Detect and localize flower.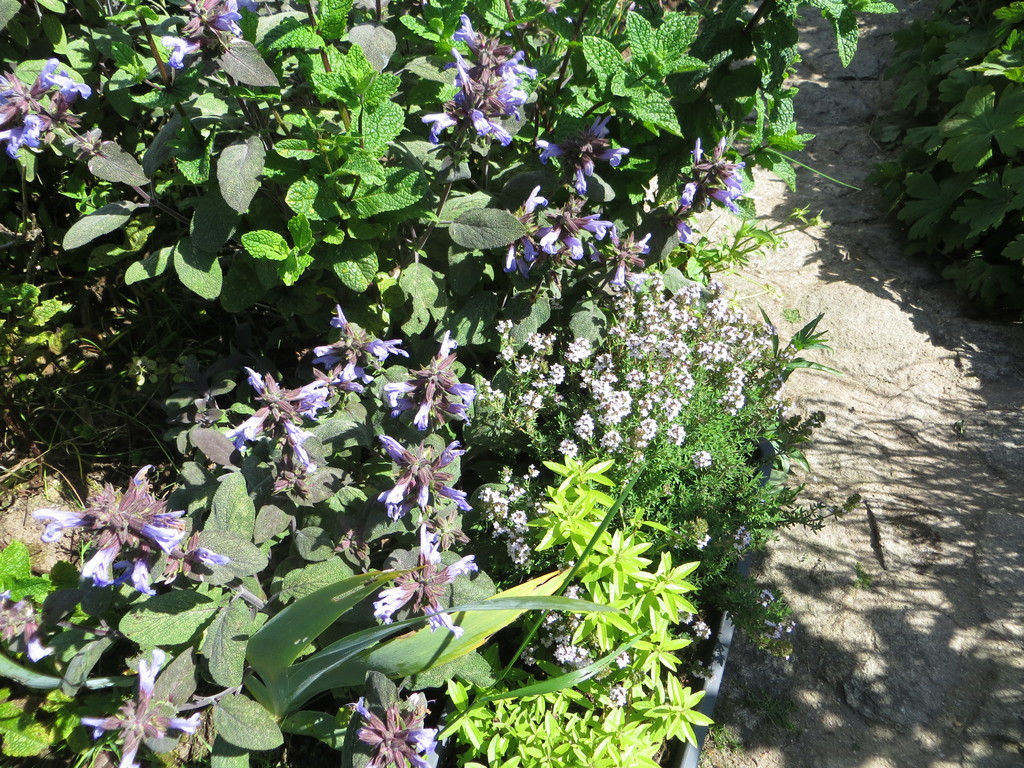
Localized at crop(440, 372, 476, 404).
